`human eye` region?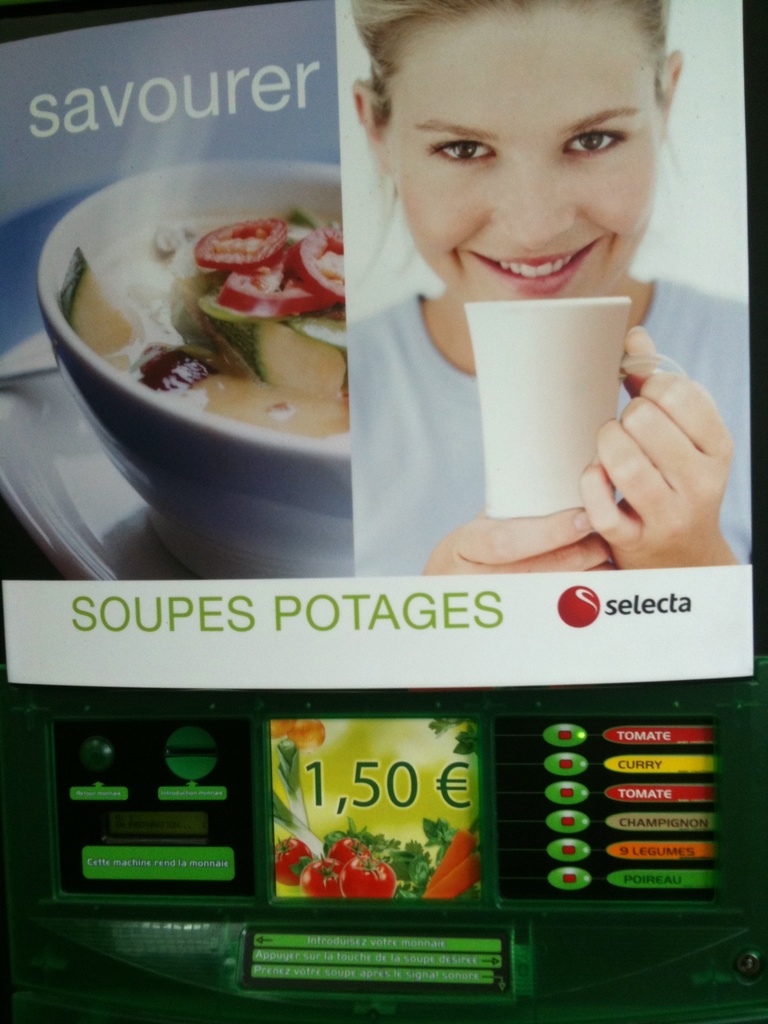
l=427, t=134, r=502, b=172
